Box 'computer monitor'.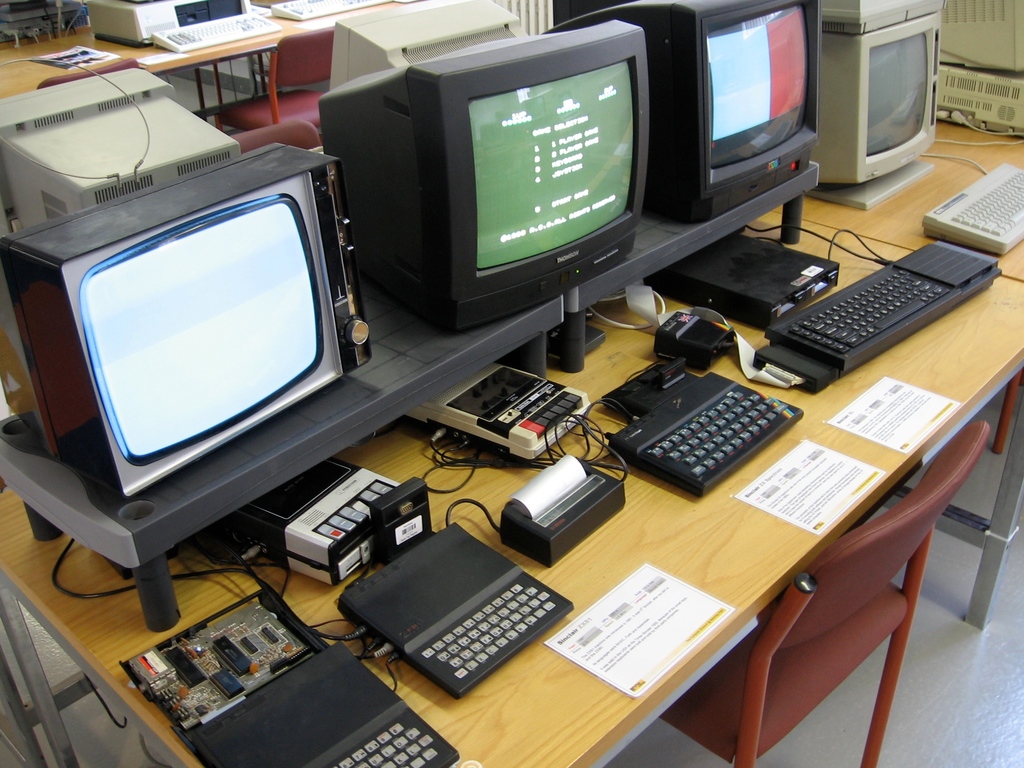
810:9:948:216.
